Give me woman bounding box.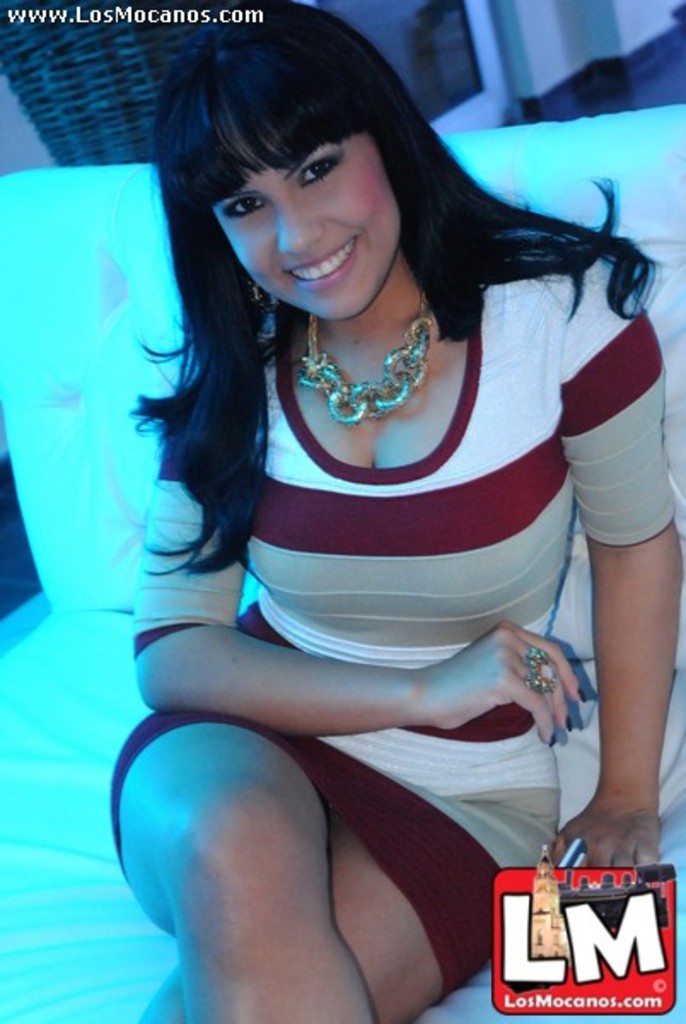
(x1=70, y1=3, x2=660, y2=1023).
